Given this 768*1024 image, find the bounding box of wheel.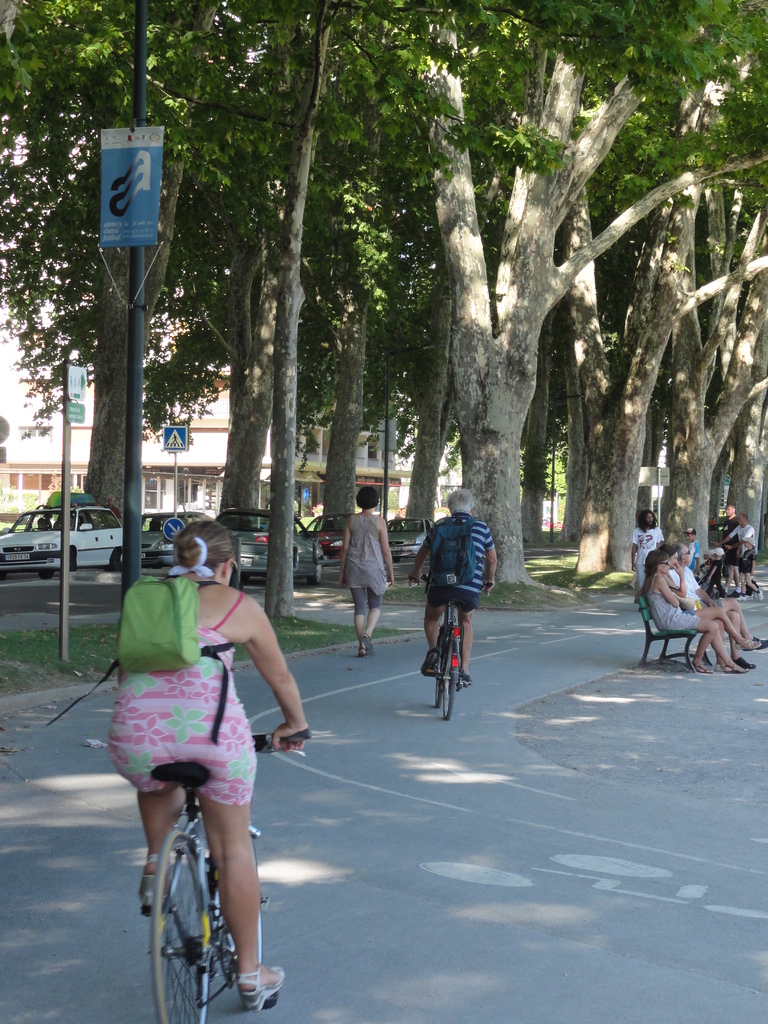
Rect(37, 568, 53, 579).
